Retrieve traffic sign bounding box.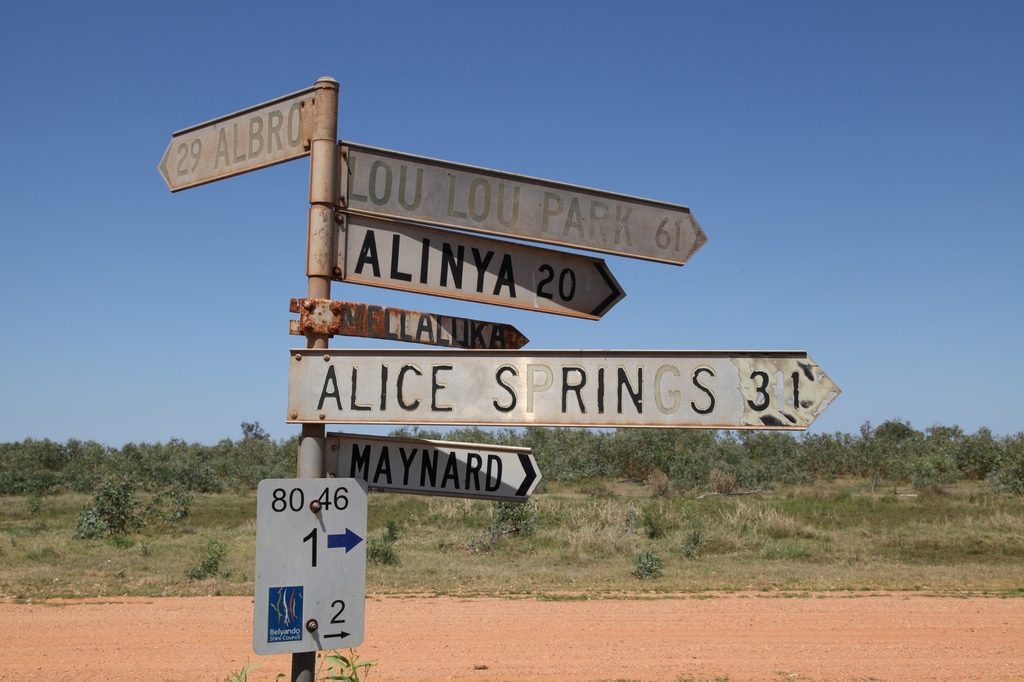
Bounding box: x1=335, y1=292, x2=528, y2=357.
